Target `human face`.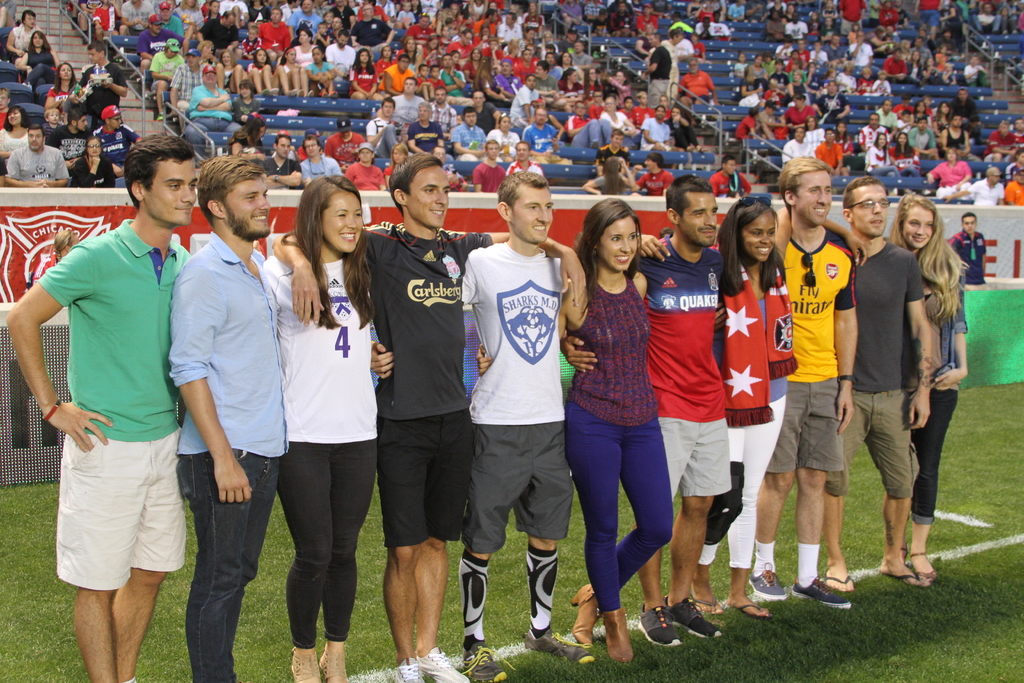
Target region: <region>412, 168, 453, 235</region>.
